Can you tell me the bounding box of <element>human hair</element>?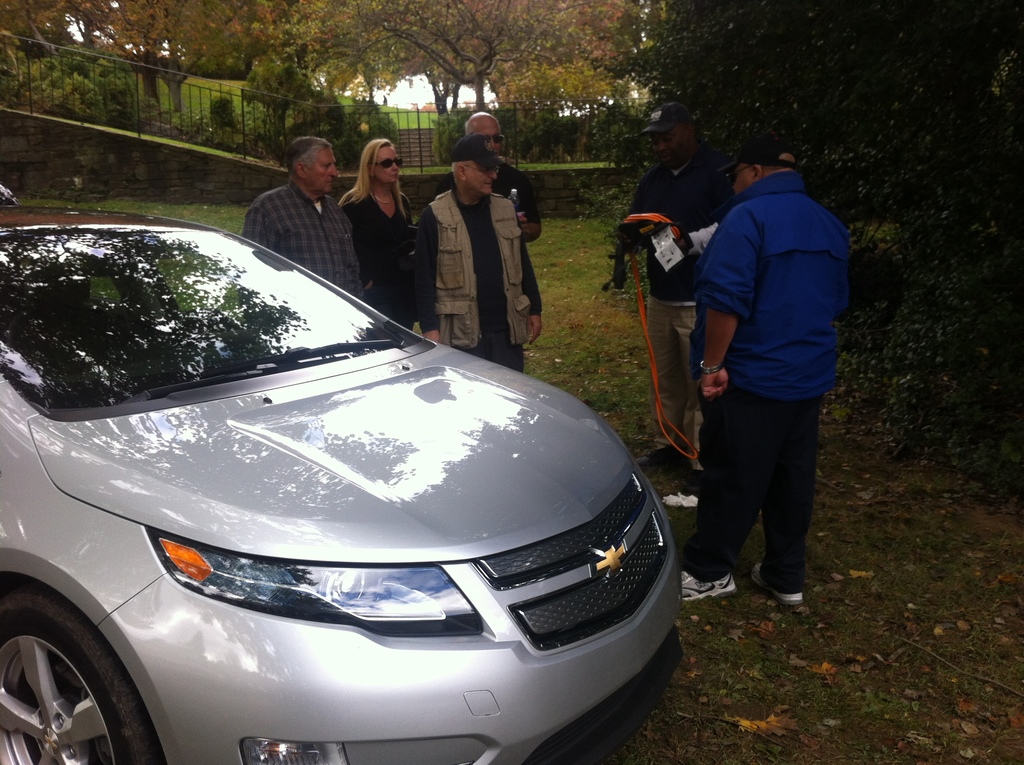
(340,140,406,221).
